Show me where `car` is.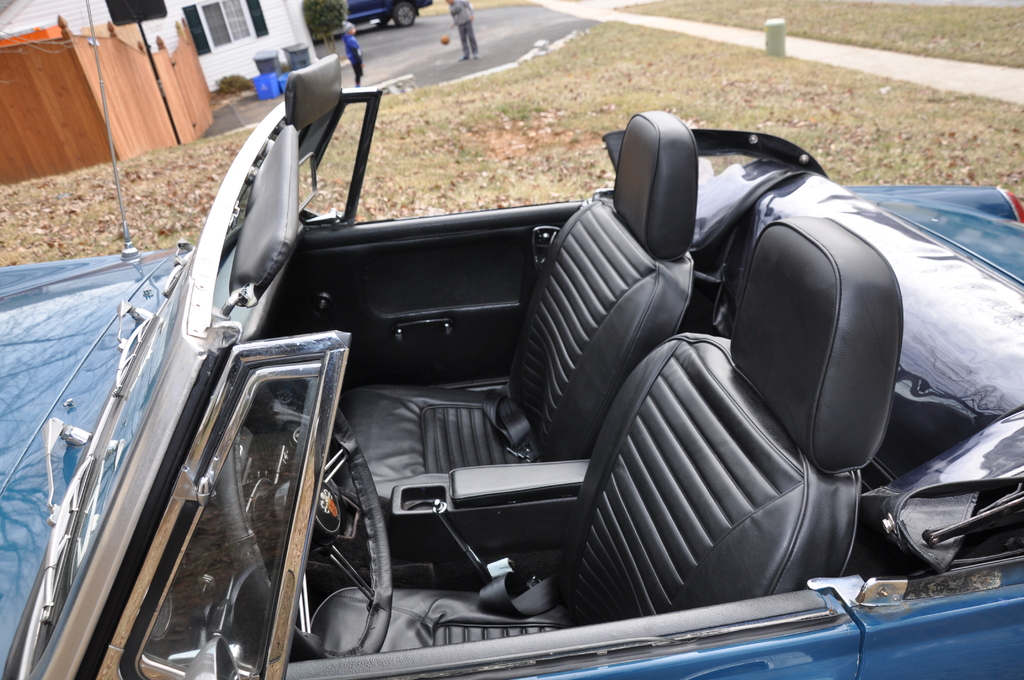
`car` is at (0, 0, 1023, 679).
